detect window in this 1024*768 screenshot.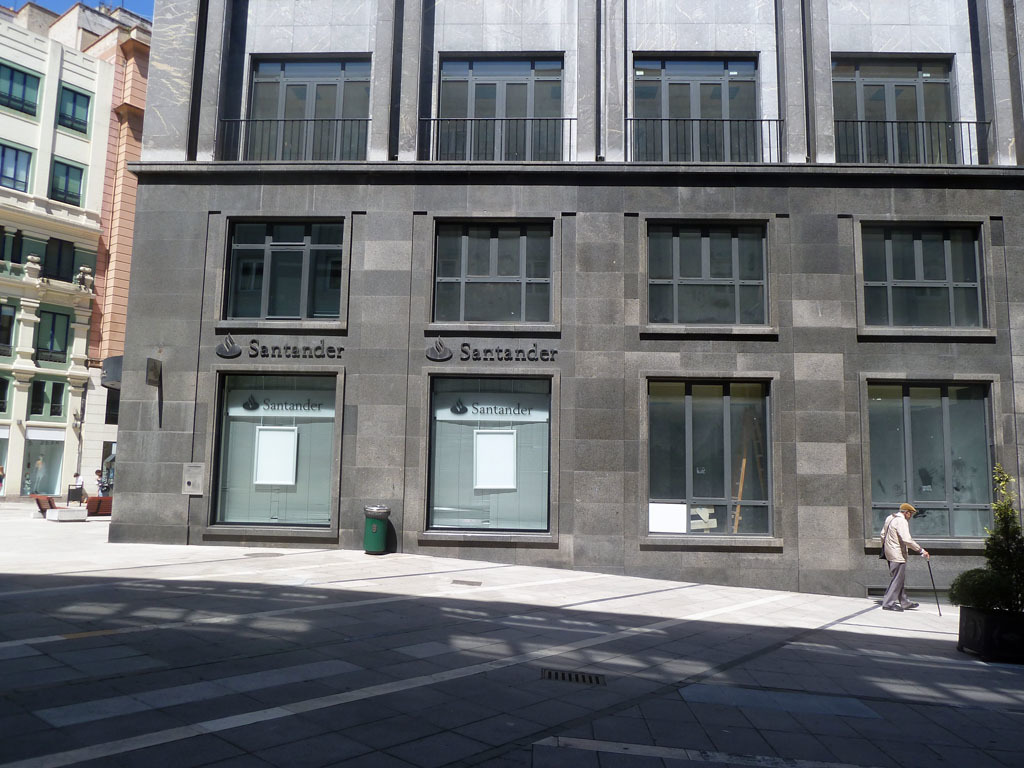
Detection: [x1=195, y1=363, x2=338, y2=546].
